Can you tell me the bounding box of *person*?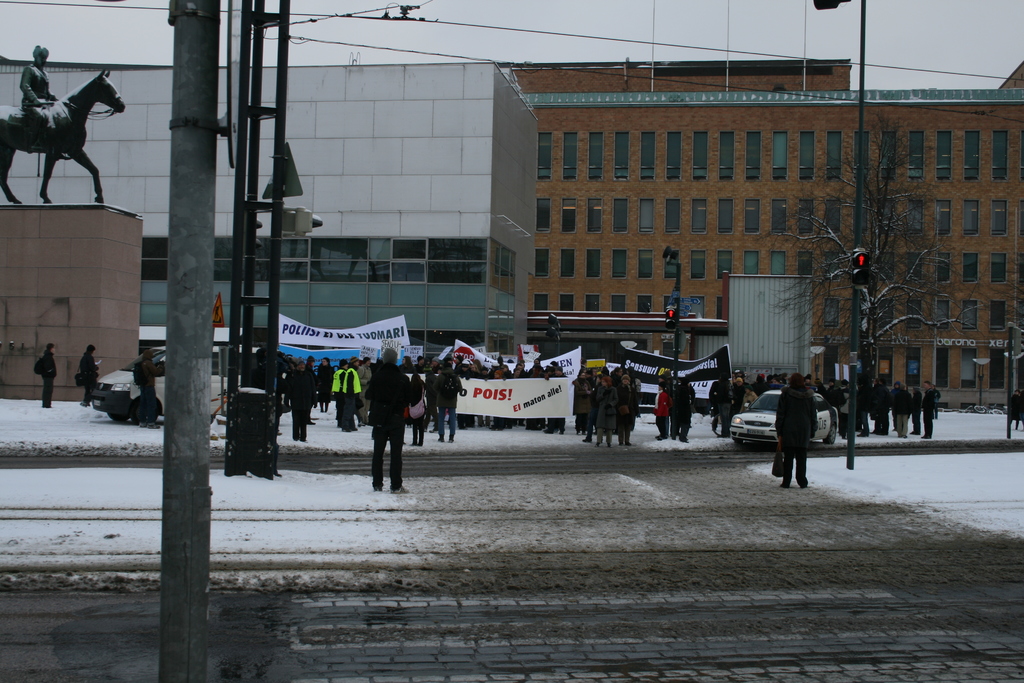
<box>611,372,639,439</box>.
